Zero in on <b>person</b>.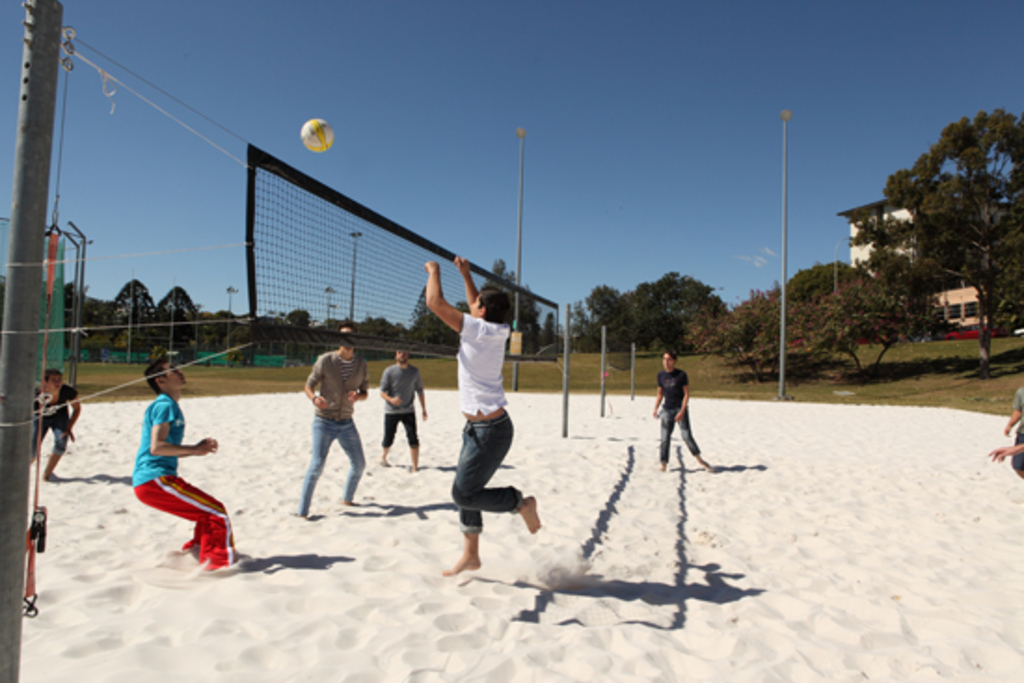
Zeroed in: 127:352:248:569.
